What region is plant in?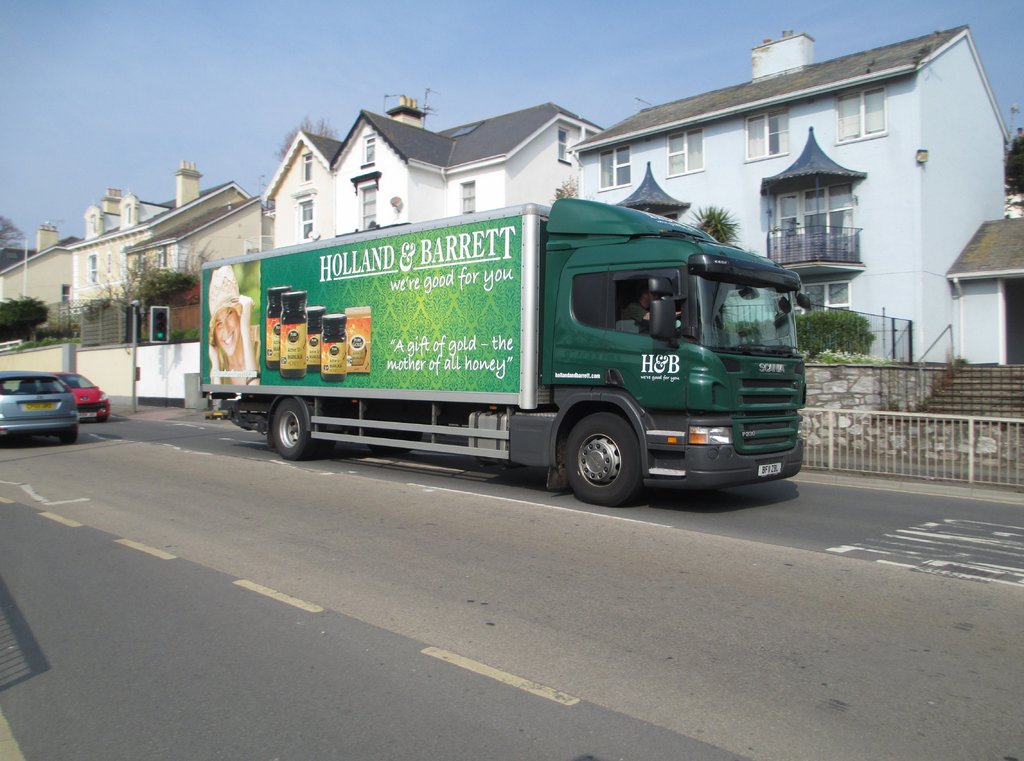
(x1=792, y1=306, x2=876, y2=364).
